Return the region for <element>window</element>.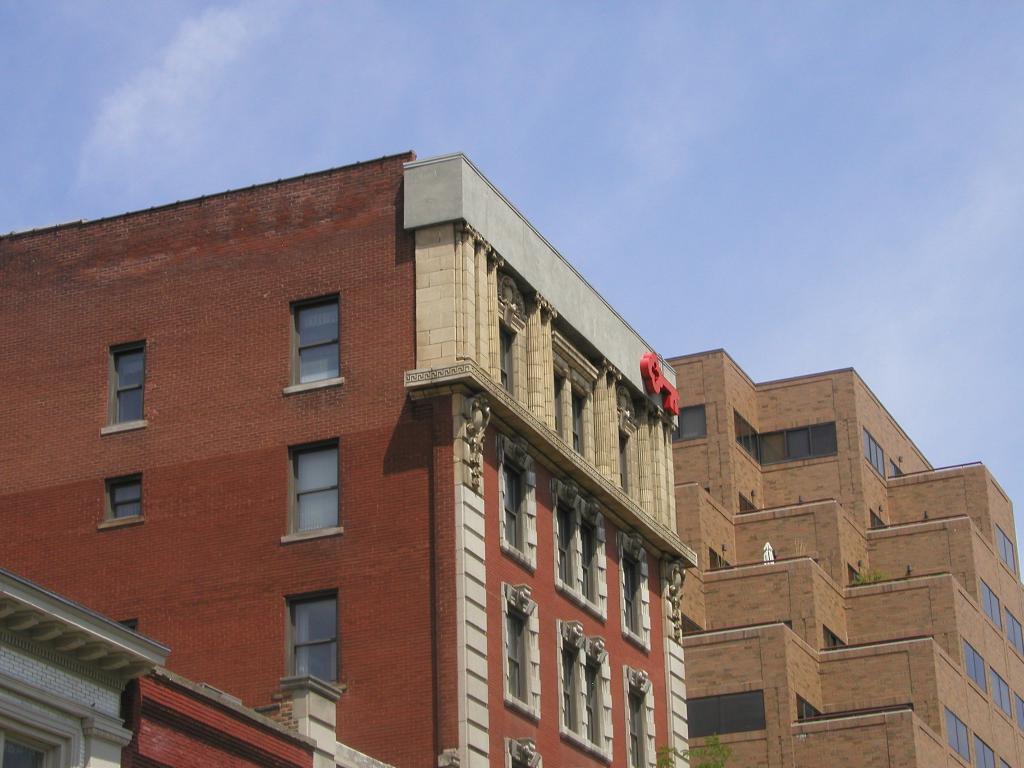
548:610:614:759.
